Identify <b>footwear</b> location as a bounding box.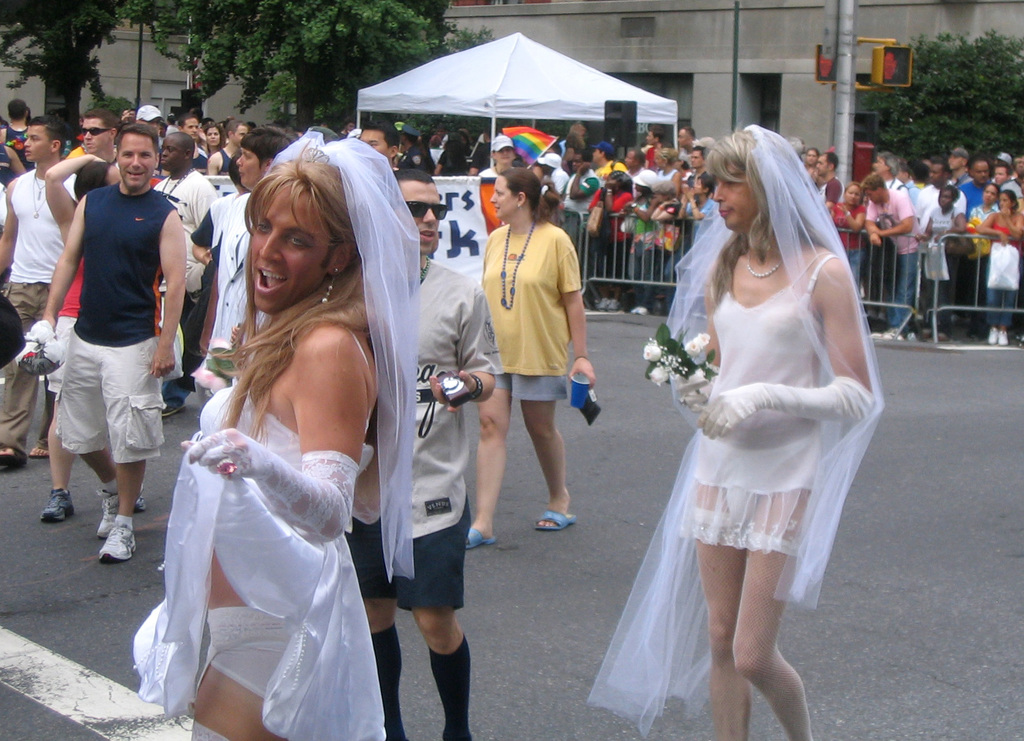
(938, 333, 946, 339).
